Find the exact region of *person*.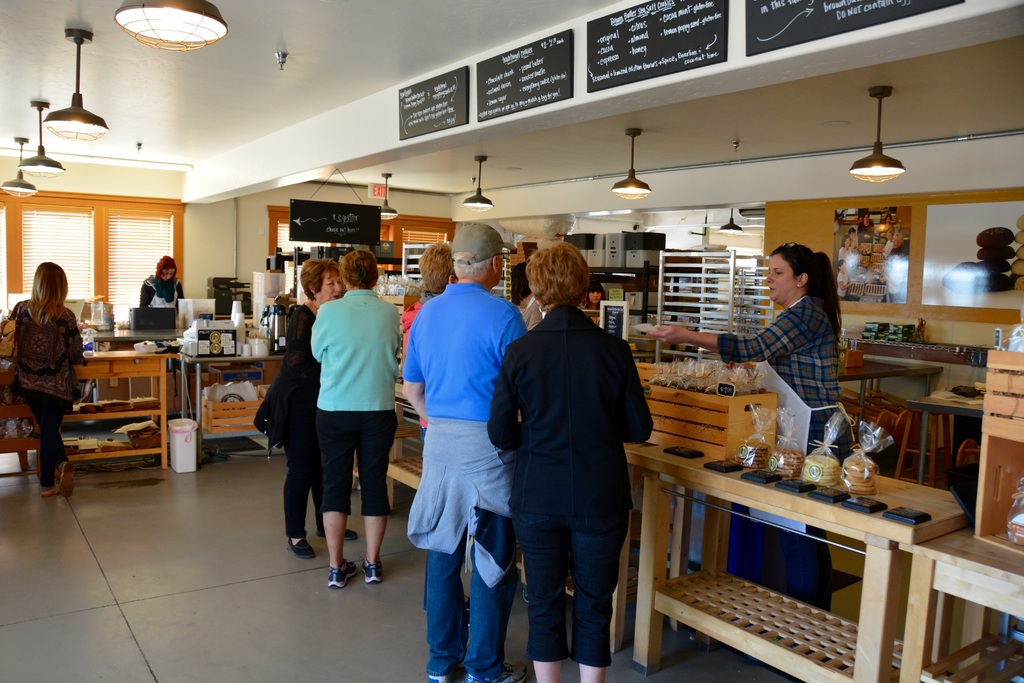
Exact region: rect(520, 295, 545, 328).
